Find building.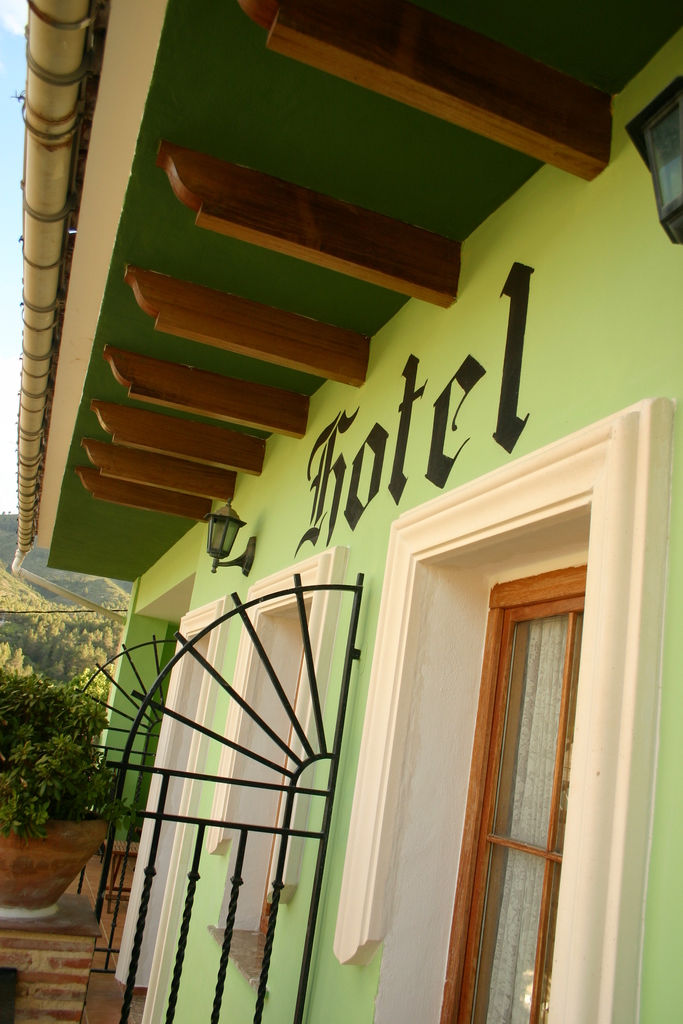
detection(0, 0, 682, 1023).
